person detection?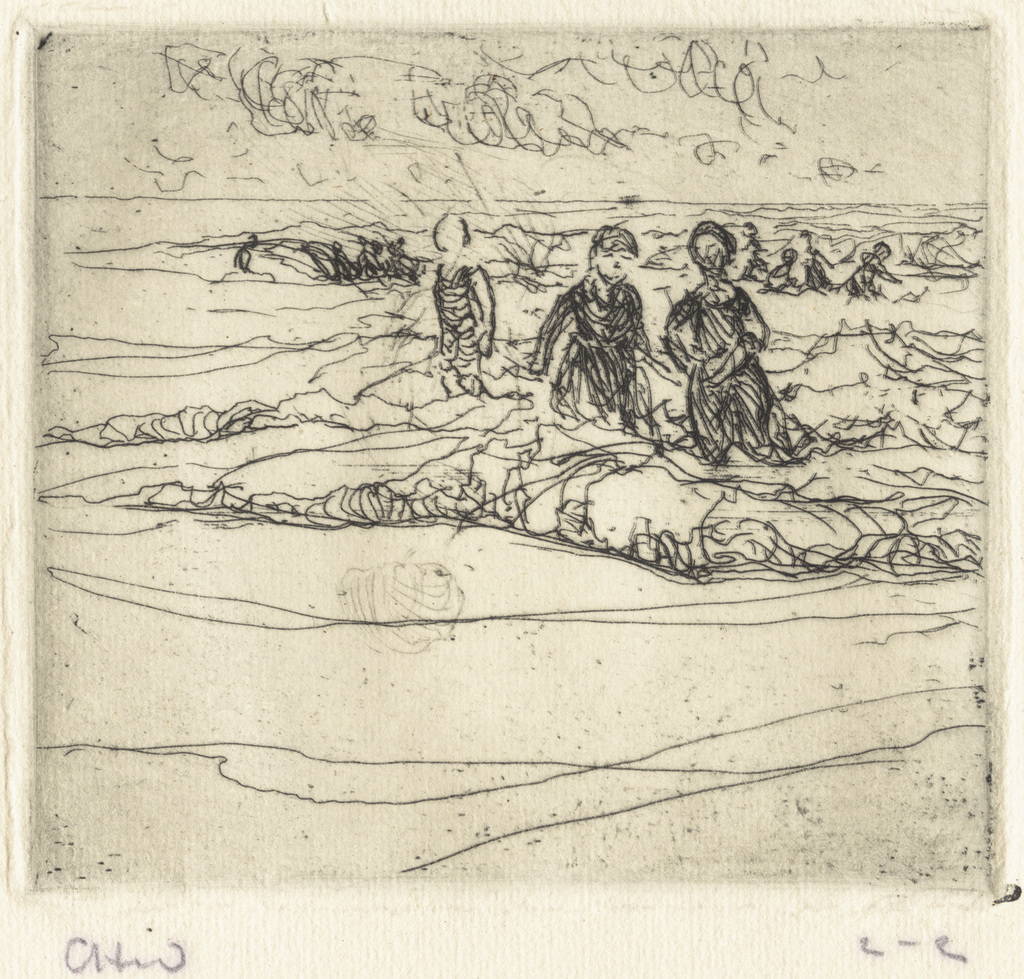
<bbox>659, 221, 790, 462</bbox>
